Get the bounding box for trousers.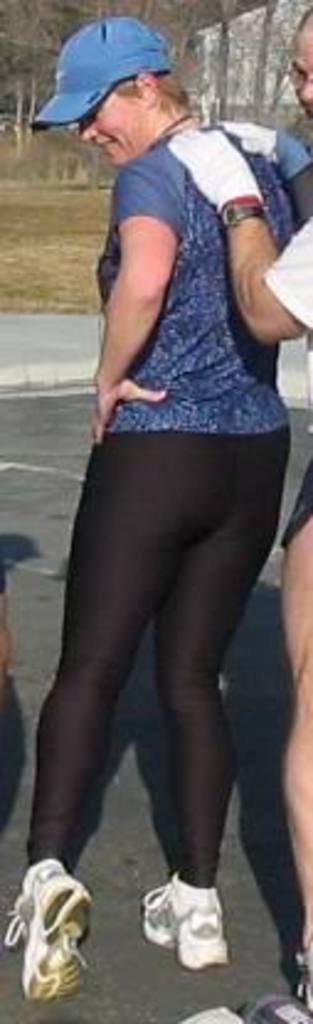
(x1=25, y1=532, x2=278, y2=884).
